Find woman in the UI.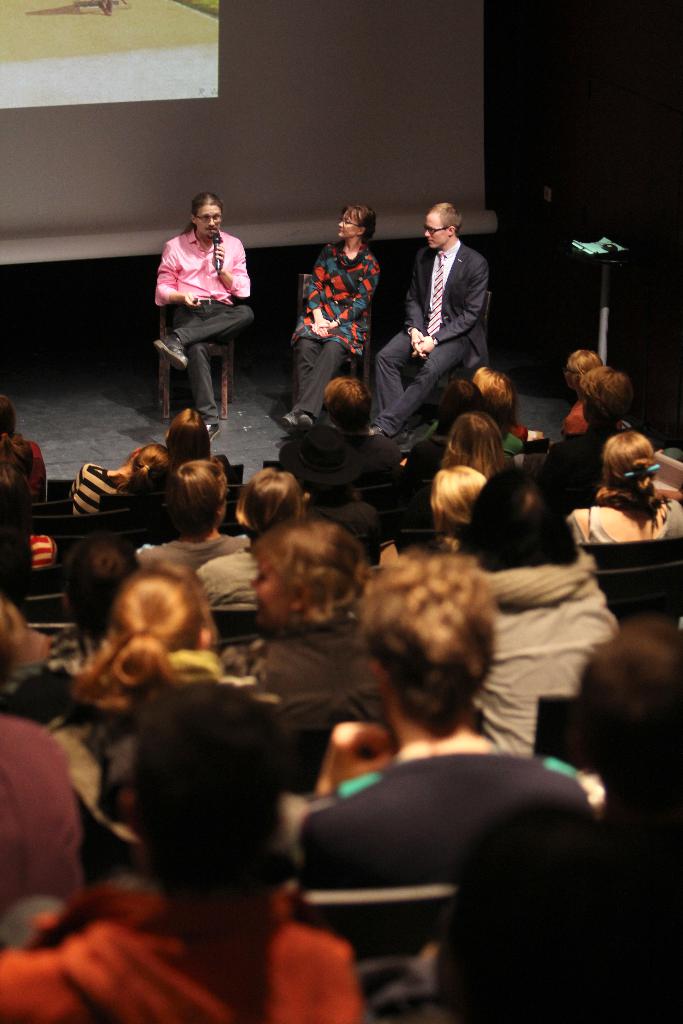
UI element at 550 362 656 484.
